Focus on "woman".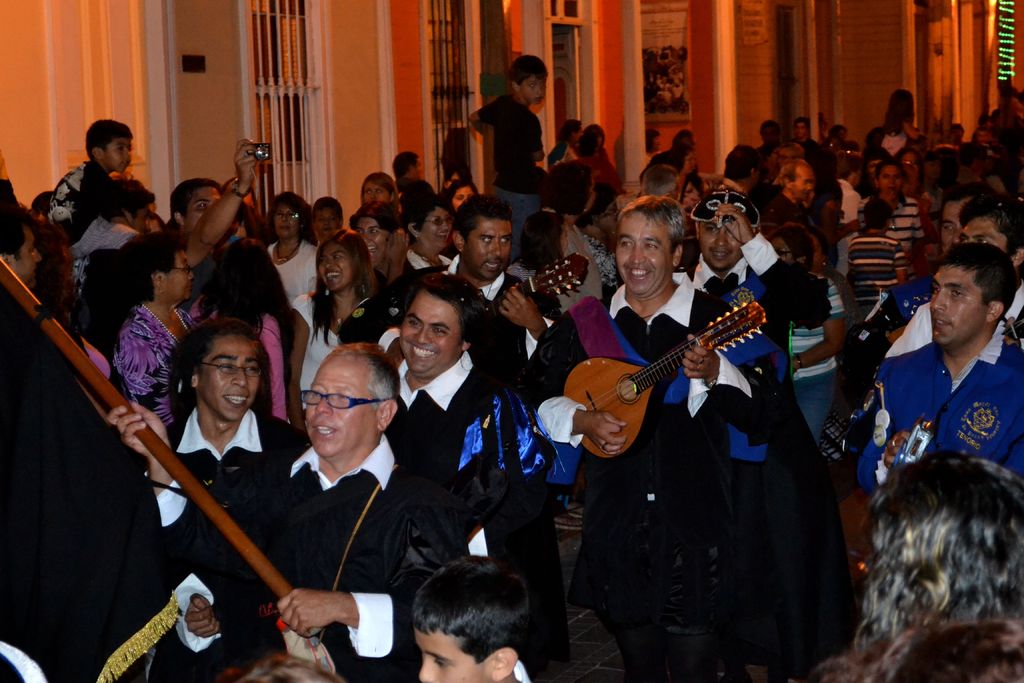
Focused at <region>111, 231, 196, 425</region>.
